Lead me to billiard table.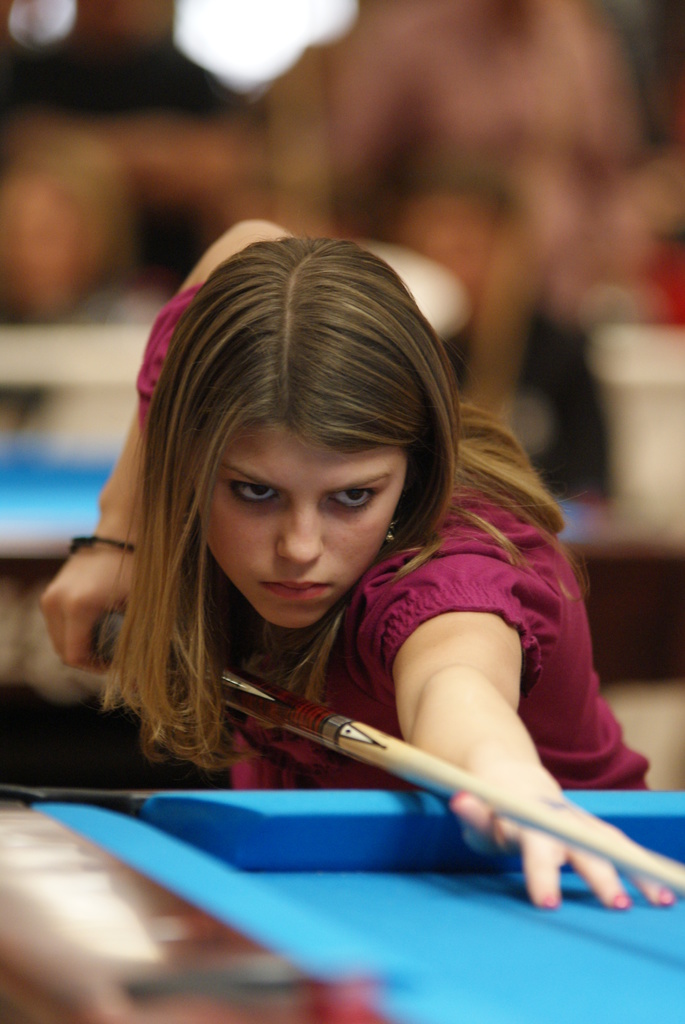
Lead to <region>0, 780, 684, 1023</region>.
